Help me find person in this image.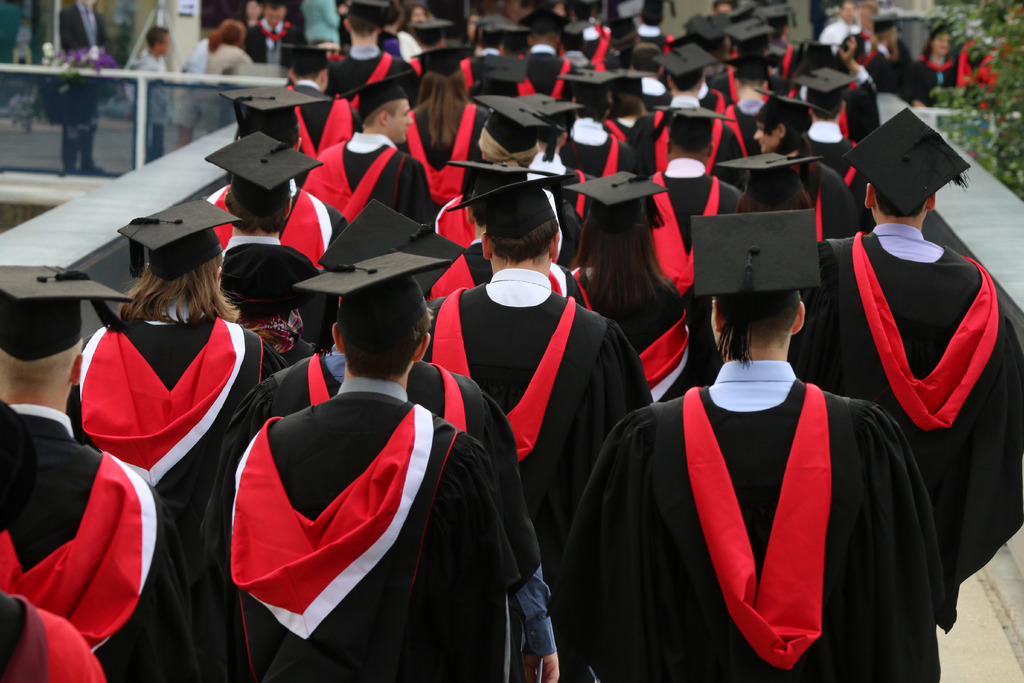
Found it: <bbox>469, 83, 531, 171</bbox>.
